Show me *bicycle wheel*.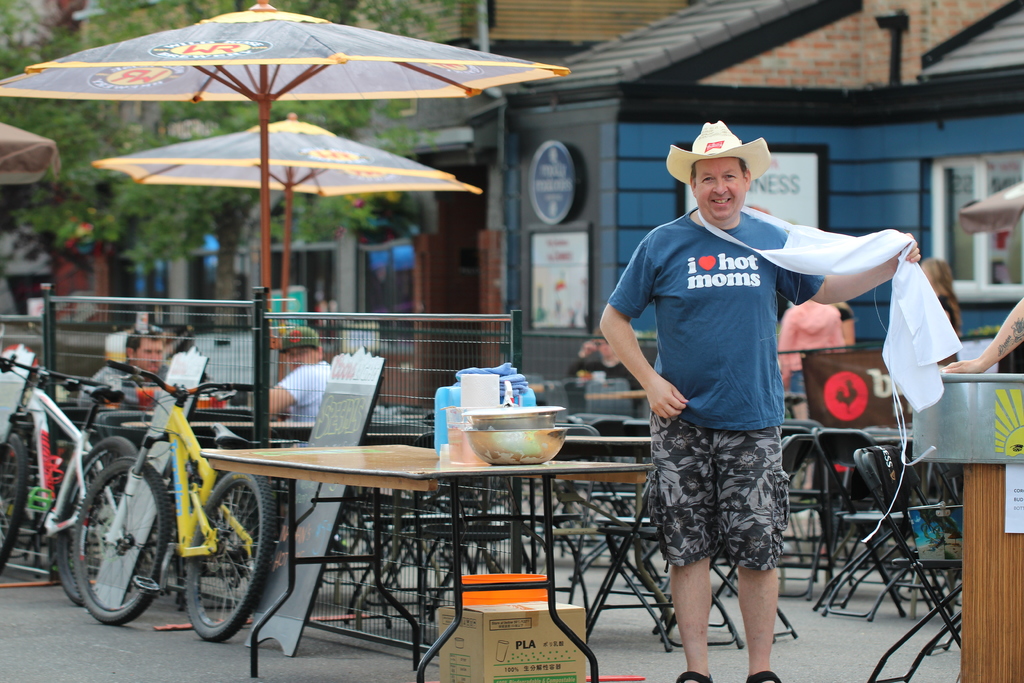
*bicycle wheel* is here: <region>182, 471, 279, 641</region>.
